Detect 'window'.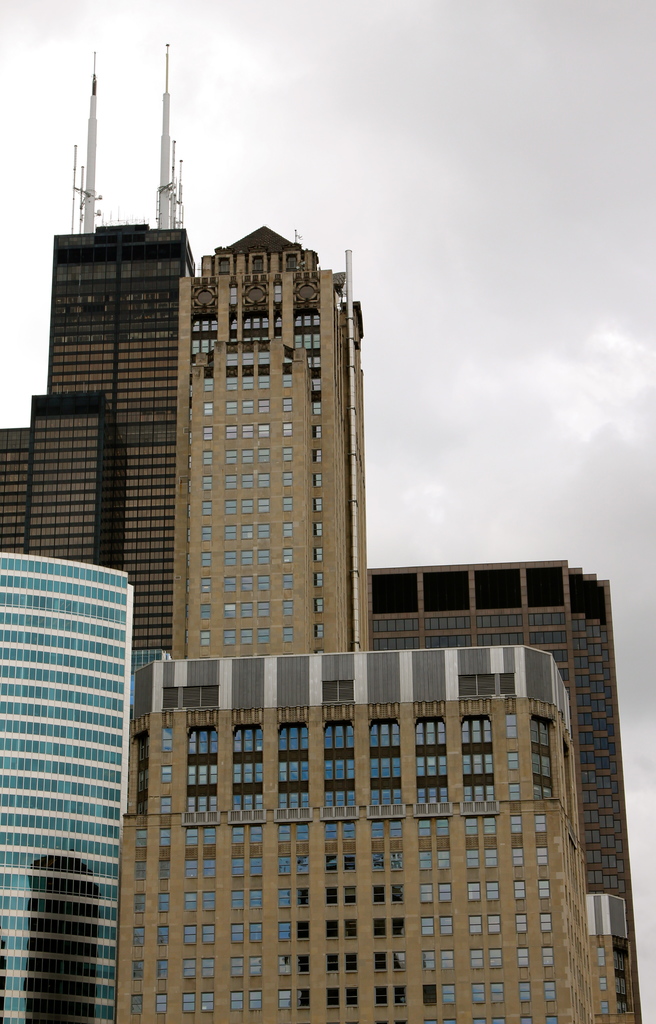
Detected at l=548, t=1016, r=555, b=1023.
